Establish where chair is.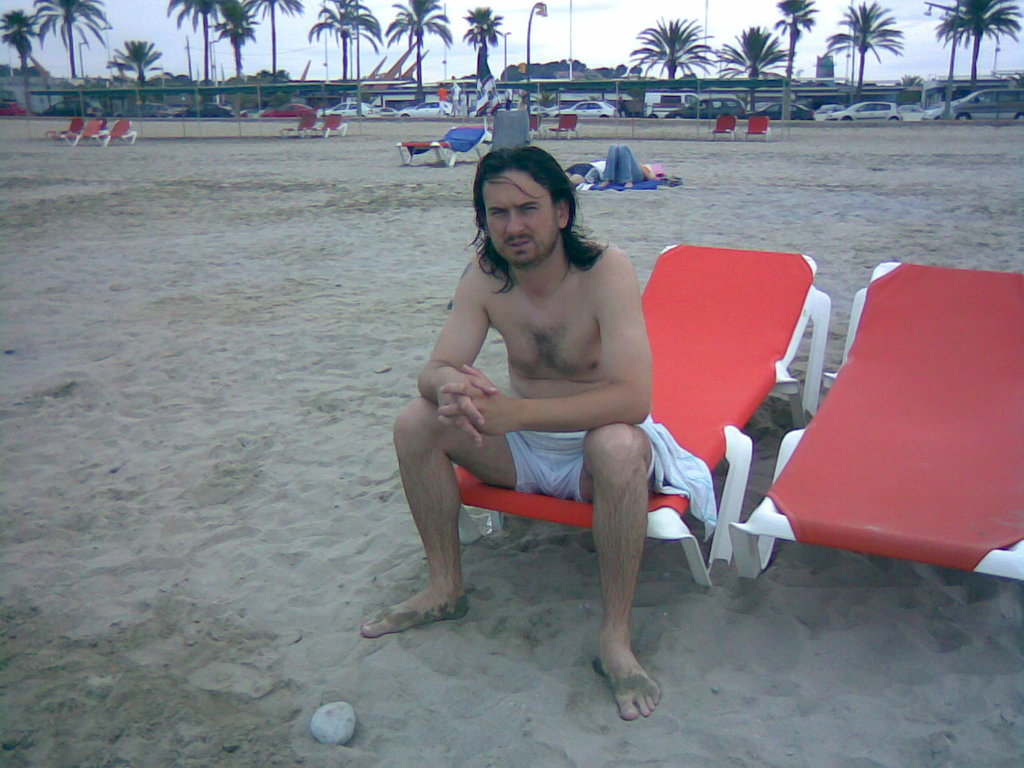
Established at [392,124,490,174].
